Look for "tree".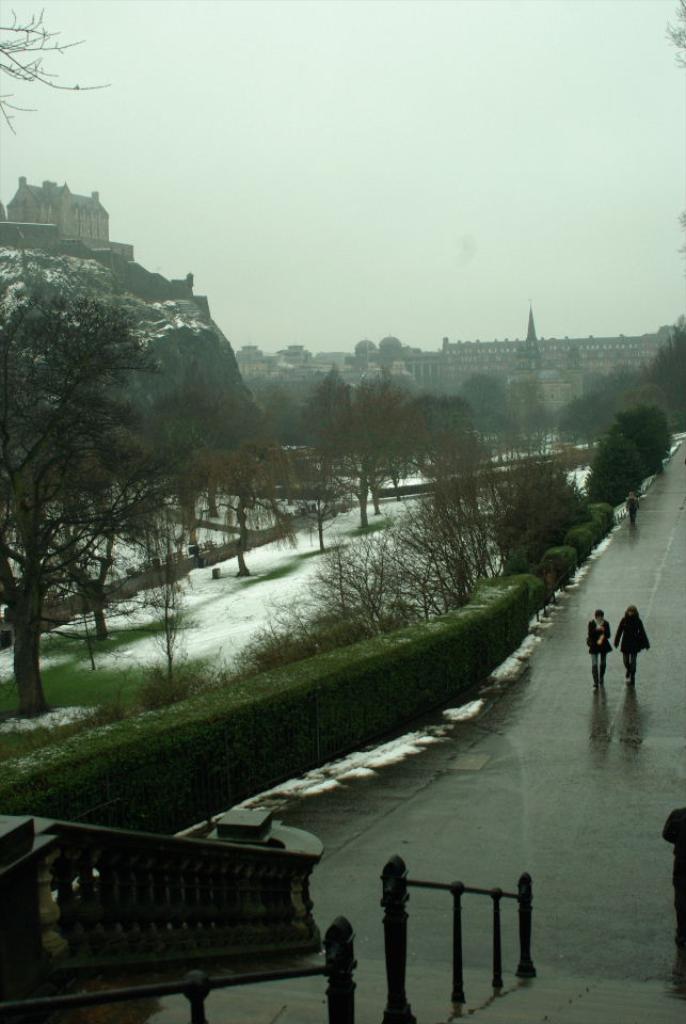
Found: x1=233 y1=518 x2=602 y2=684.
